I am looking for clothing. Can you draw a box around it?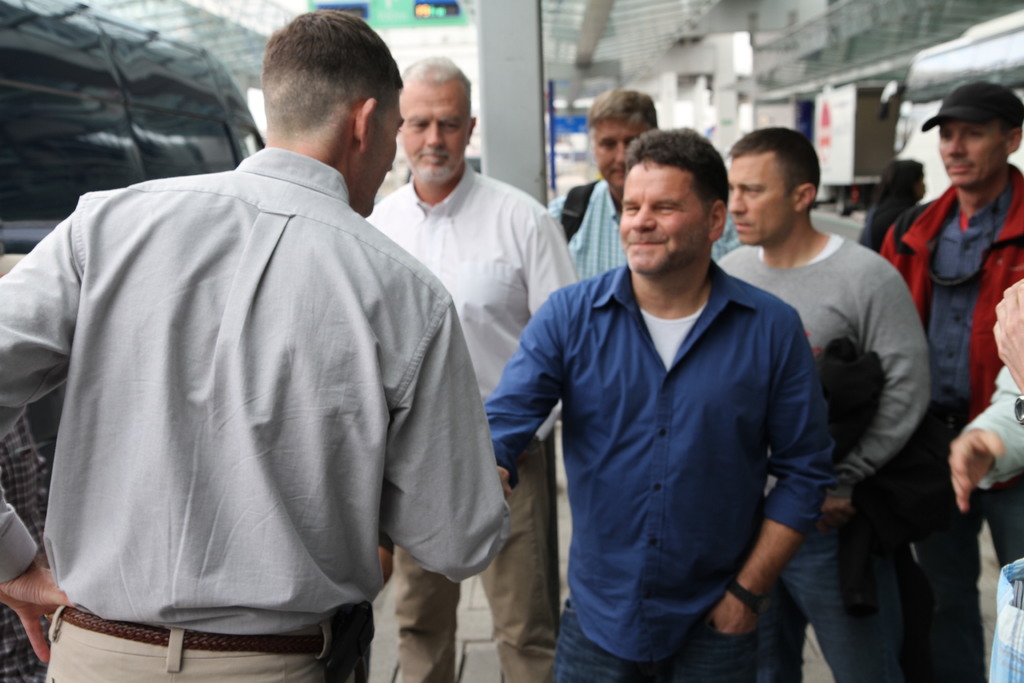
Sure, the bounding box is <region>549, 180, 739, 290</region>.
